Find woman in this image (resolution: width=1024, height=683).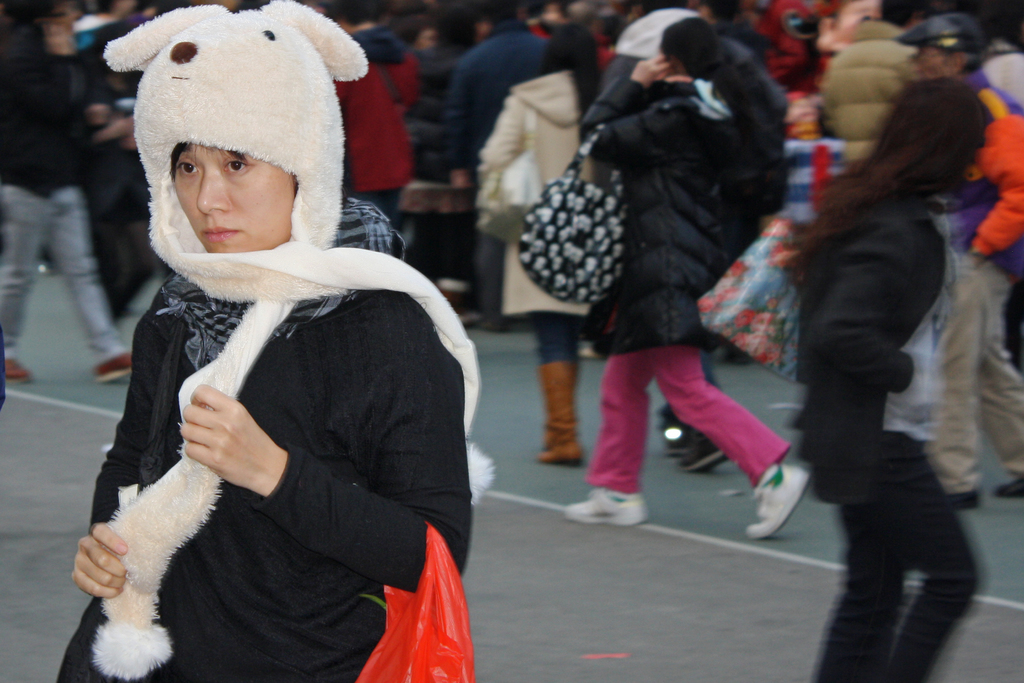
<bbox>528, 0, 809, 527</bbox>.
